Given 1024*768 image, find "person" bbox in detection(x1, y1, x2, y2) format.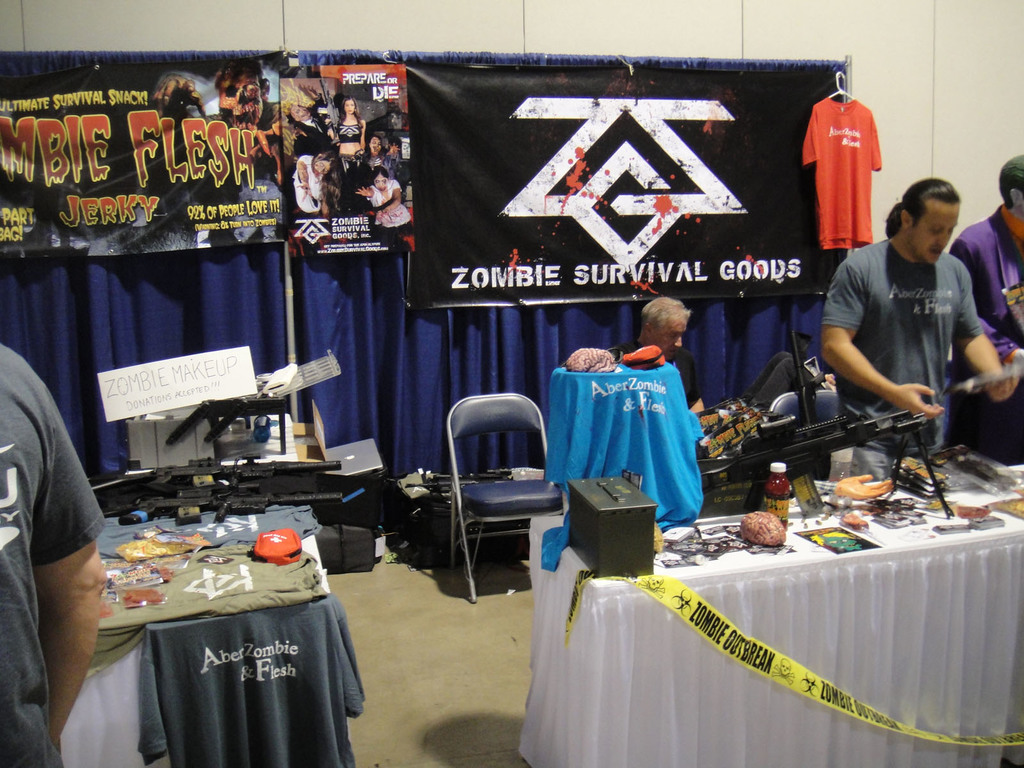
detection(0, 339, 113, 767).
